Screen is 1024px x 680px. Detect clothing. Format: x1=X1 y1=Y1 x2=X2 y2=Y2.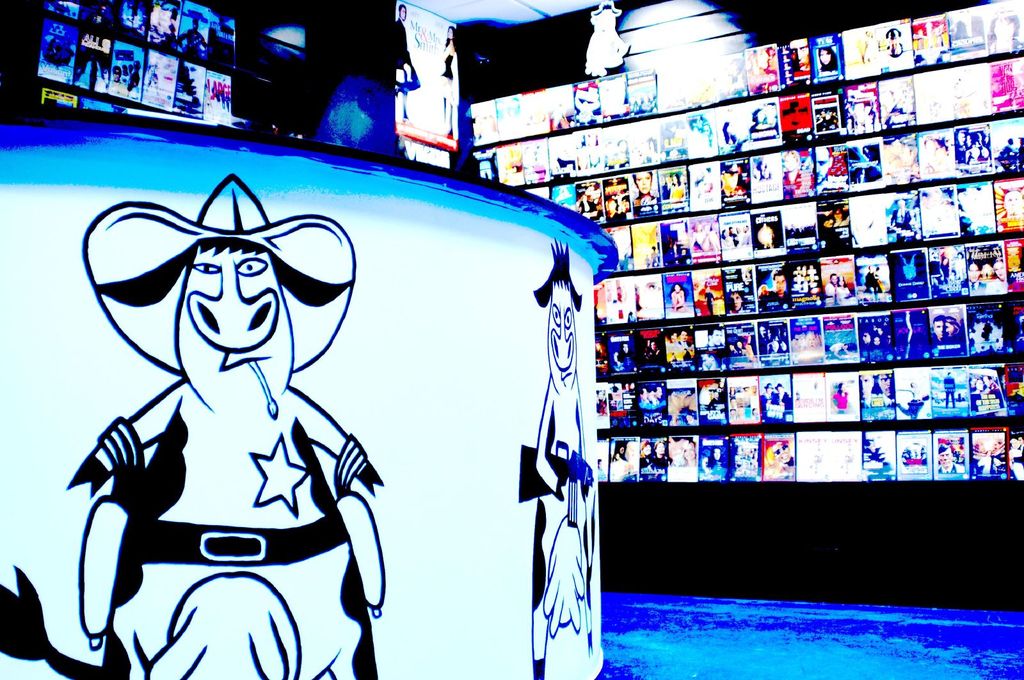
x1=782 y1=168 x2=811 y2=197.
